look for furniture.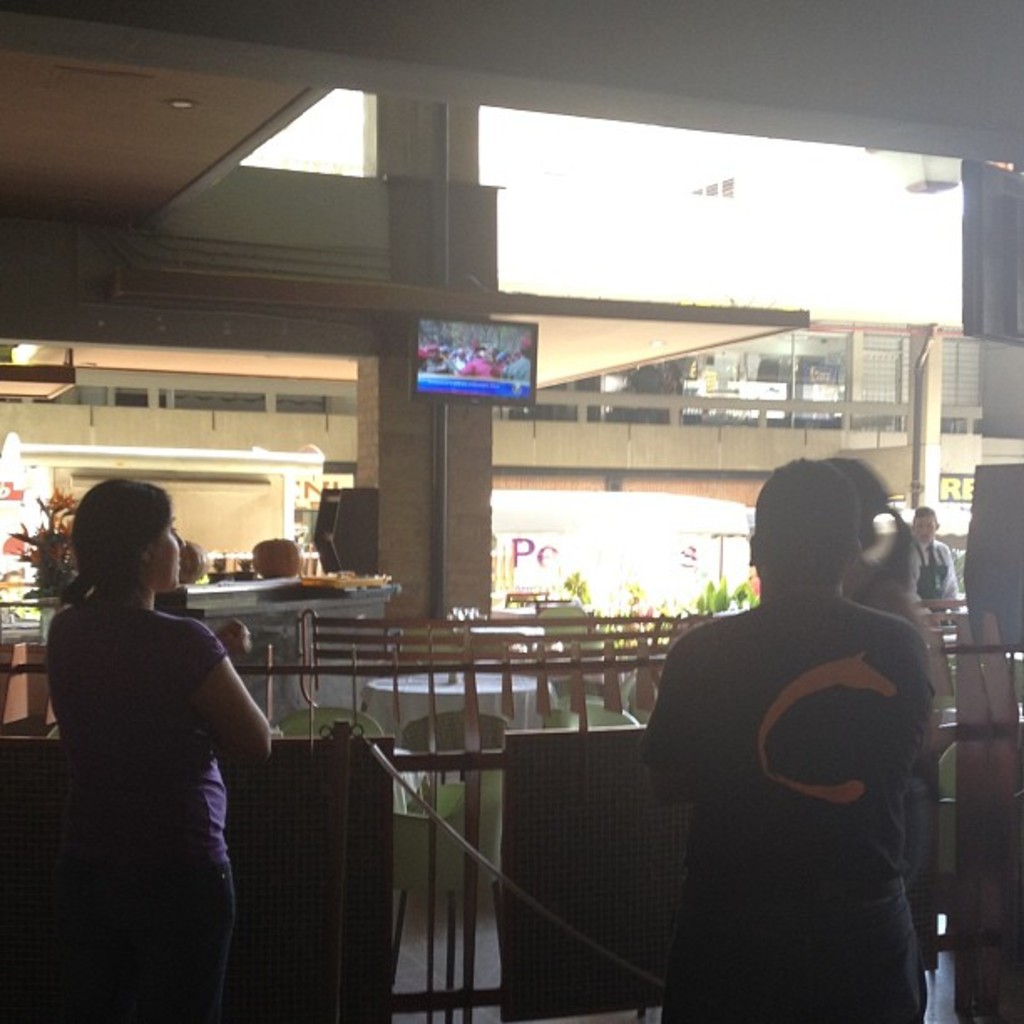
Found: <bbox>485, 721, 686, 1022</bbox>.
